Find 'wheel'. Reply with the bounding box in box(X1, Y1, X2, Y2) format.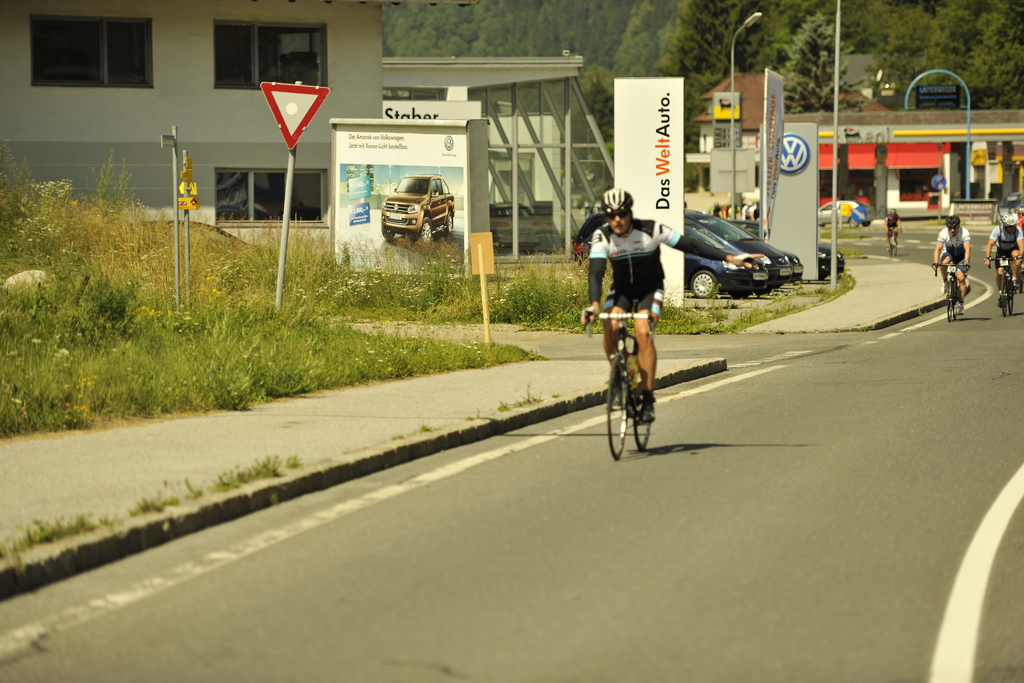
box(419, 215, 430, 239).
